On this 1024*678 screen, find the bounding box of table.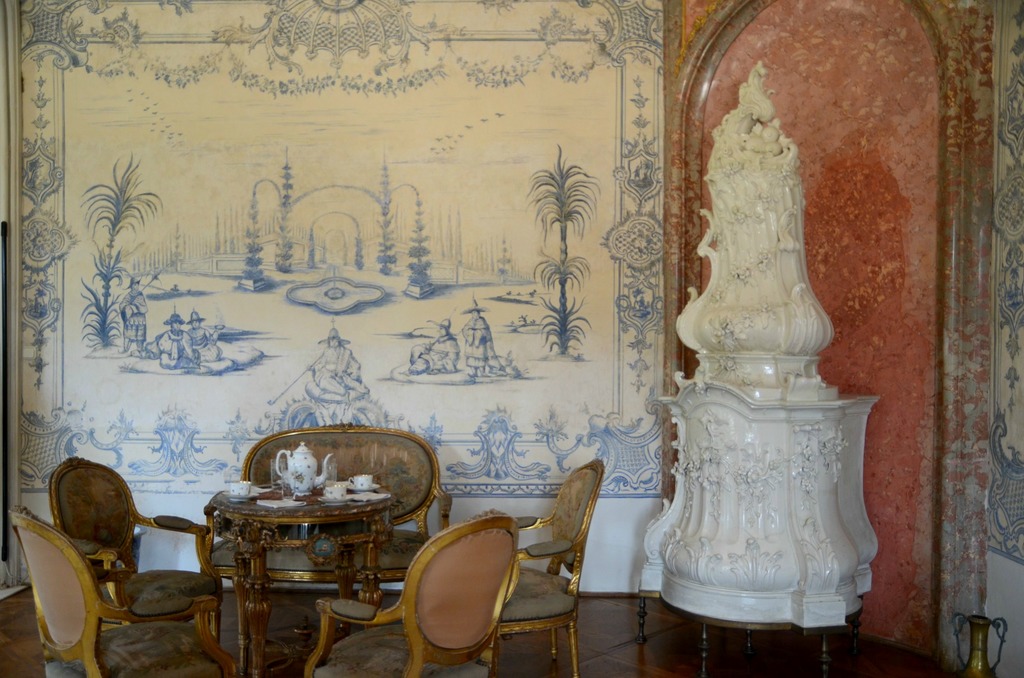
Bounding box: <box>195,451,406,677</box>.
